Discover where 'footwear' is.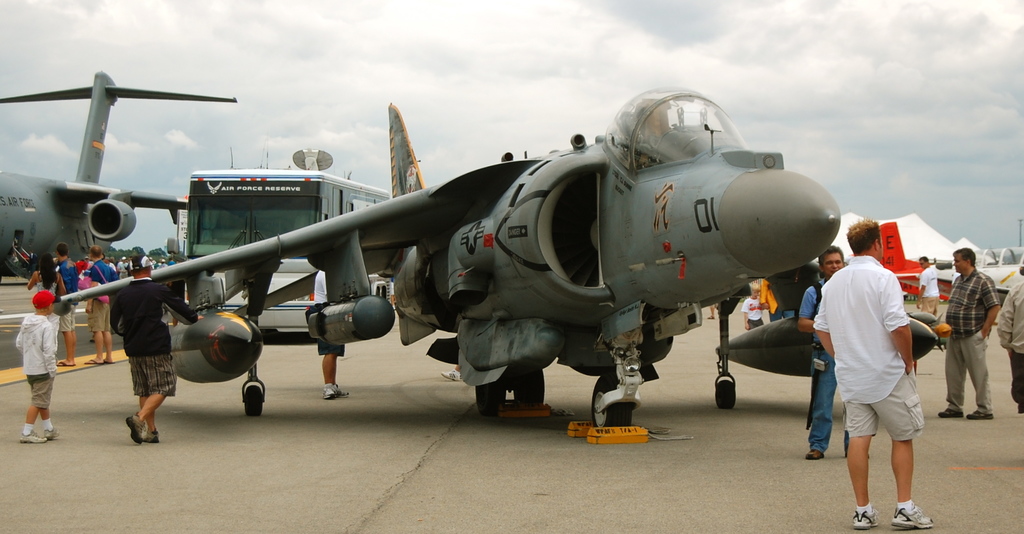
Discovered at <bbox>853, 512, 879, 526</bbox>.
